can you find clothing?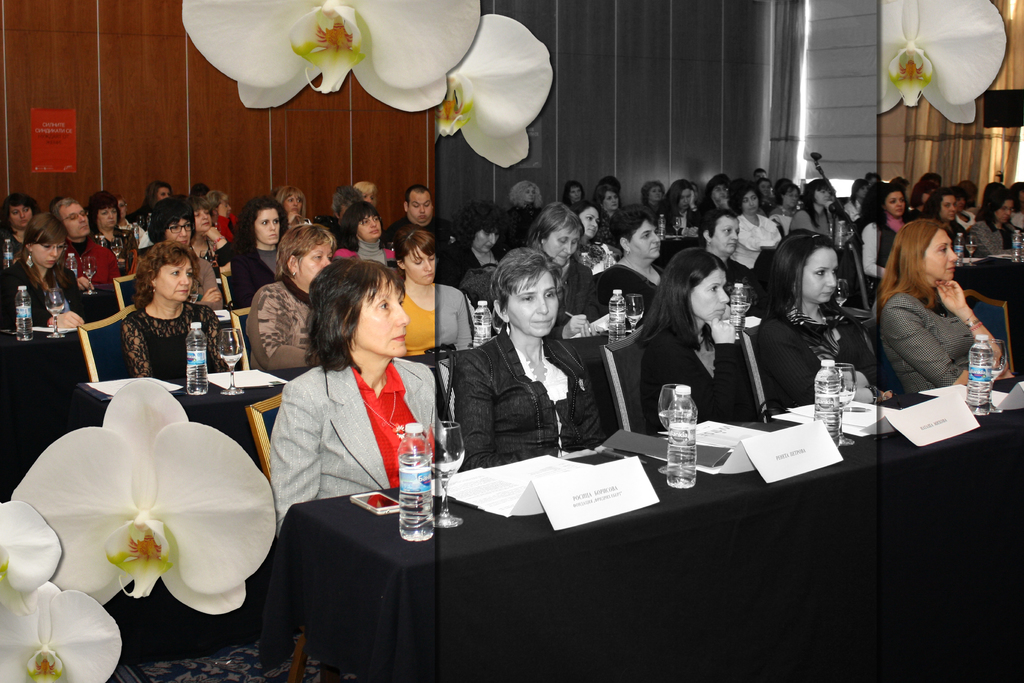
Yes, bounding box: 772,200,818,247.
